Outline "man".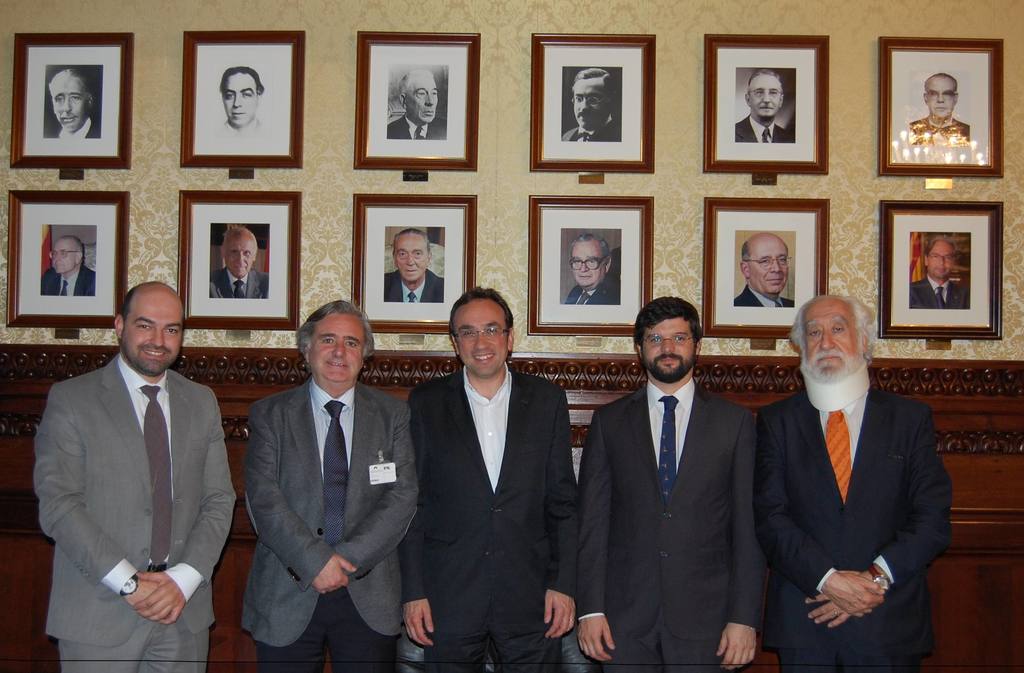
Outline: x1=733, y1=279, x2=955, y2=672.
